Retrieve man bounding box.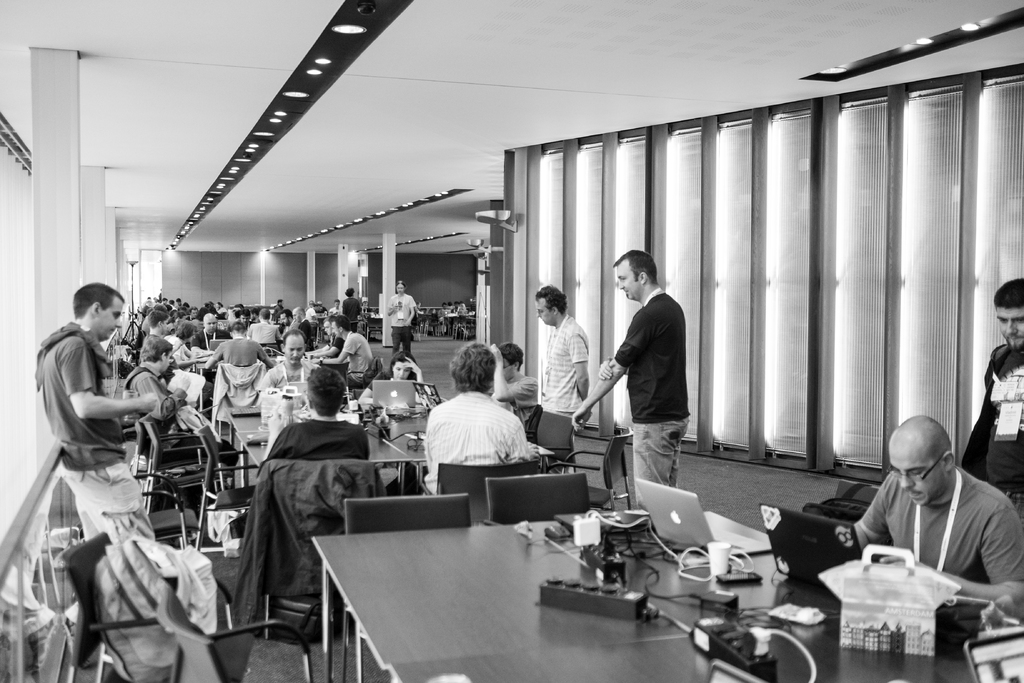
Bounding box: 532,282,599,436.
